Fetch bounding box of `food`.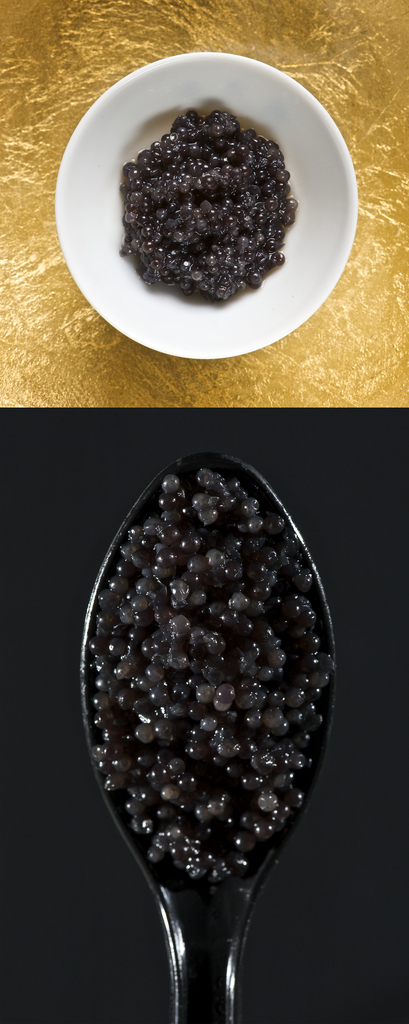
Bbox: 83,465,327,886.
